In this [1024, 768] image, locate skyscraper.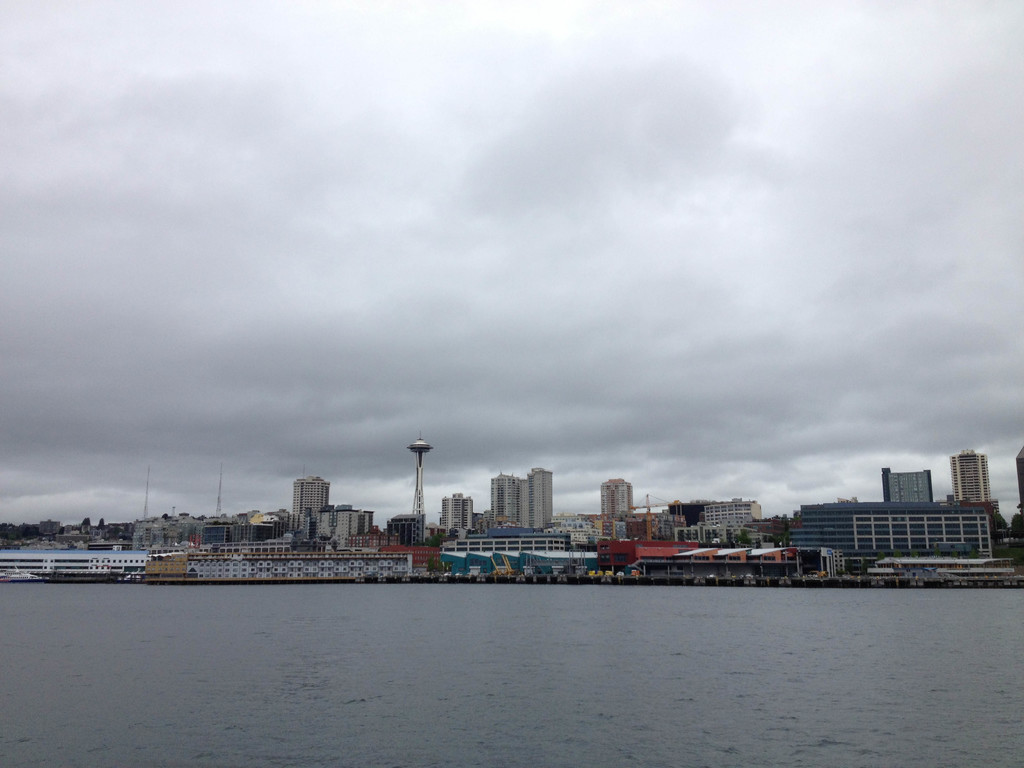
Bounding box: bbox=(945, 447, 990, 500).
